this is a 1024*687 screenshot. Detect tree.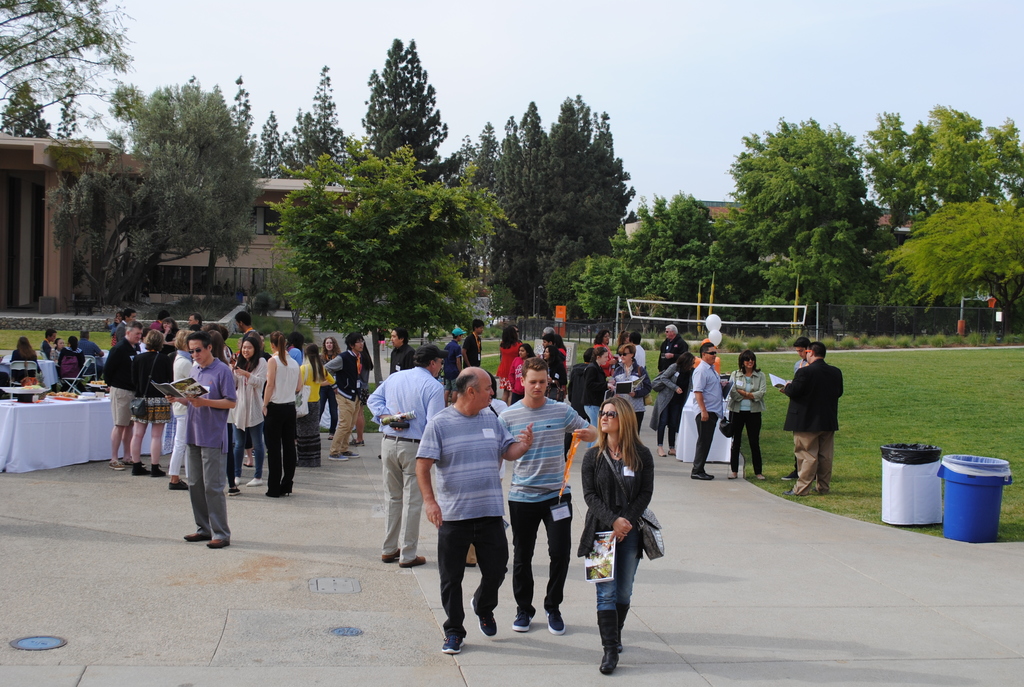
<region>452, 134, 476, 189</region>.
